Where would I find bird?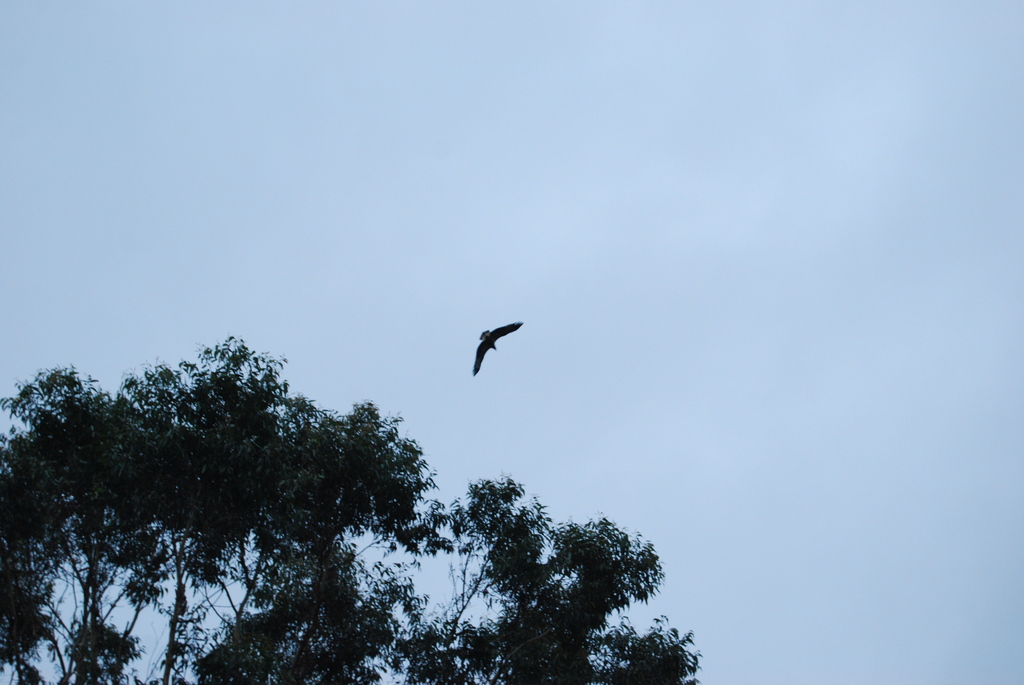
At <region>459, 321, 530, 381</region>.
